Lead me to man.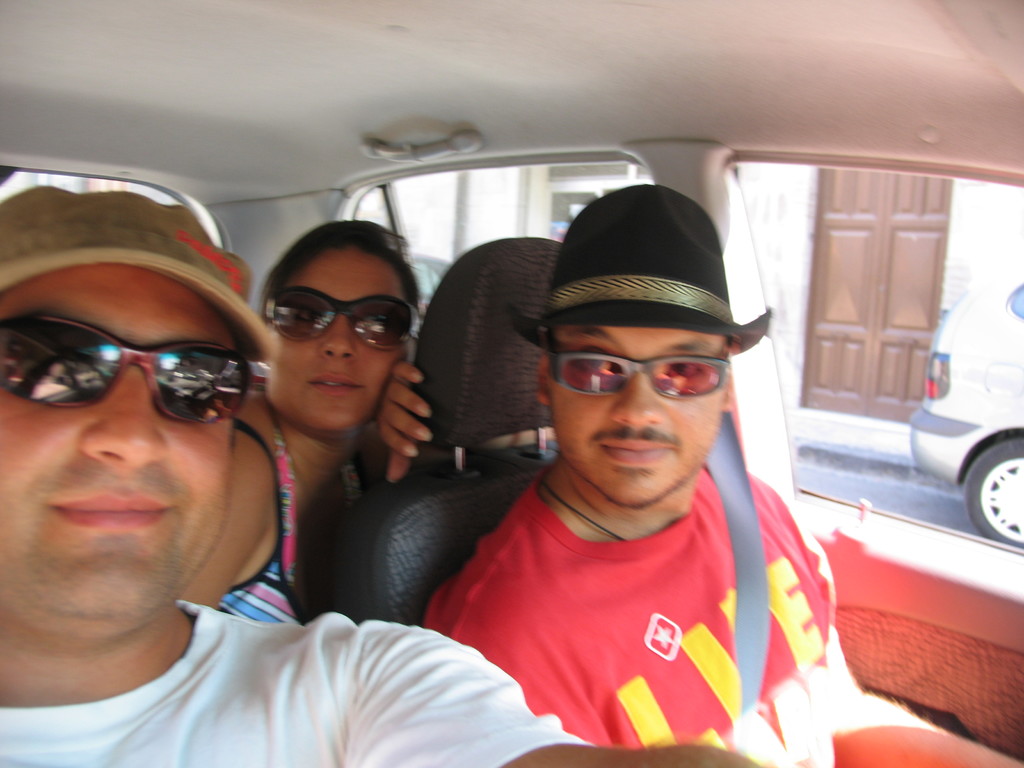
Lead to [left=0, top=182, right=756, bottom=767].
